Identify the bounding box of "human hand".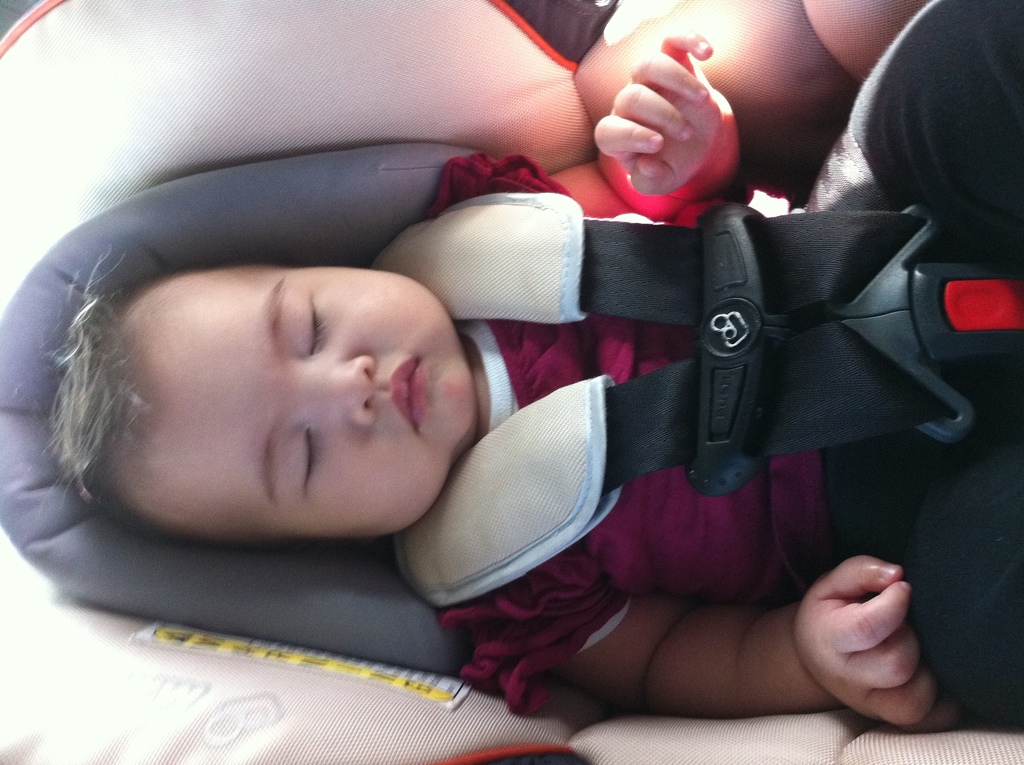
detection(586, 29, 715, 197).
